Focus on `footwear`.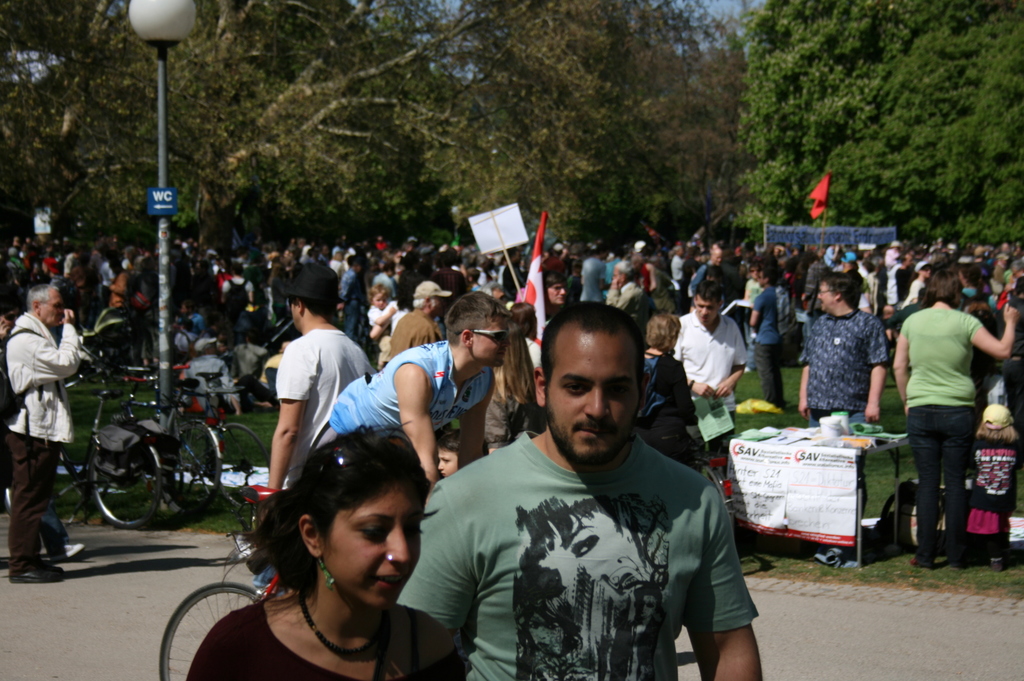
Focused at 993:556:1009:571.
